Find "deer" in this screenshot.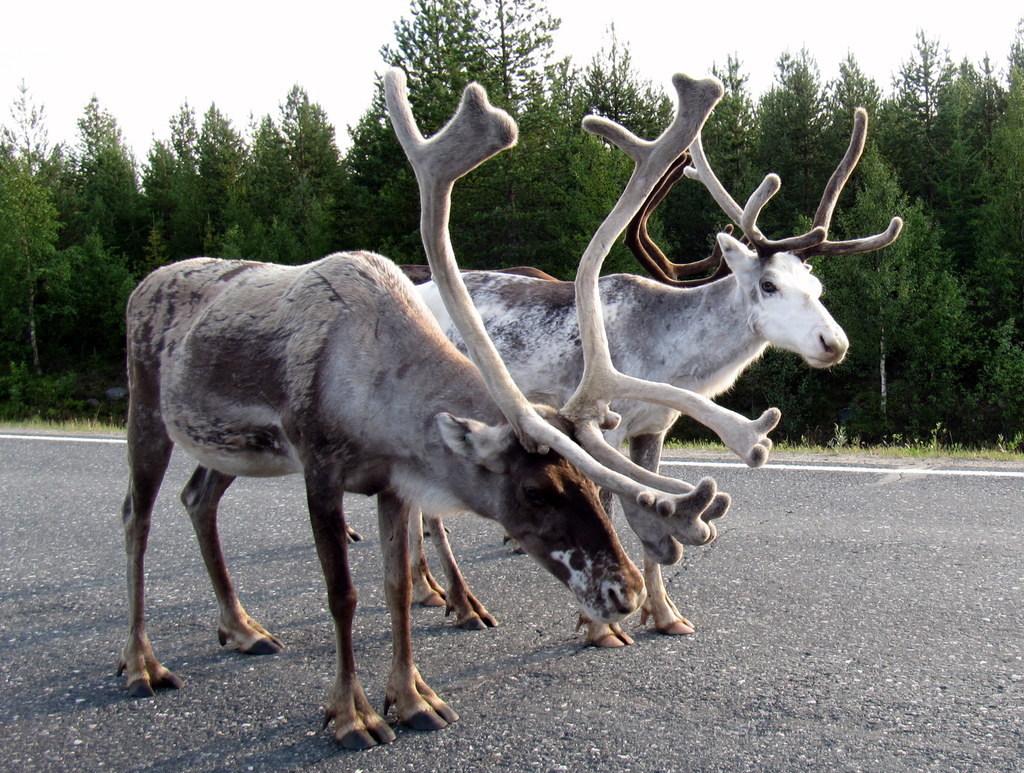
The bounding box for "deer" is {"x1": 111, "y1": 67, "x2": 780, "y2": 744}.
